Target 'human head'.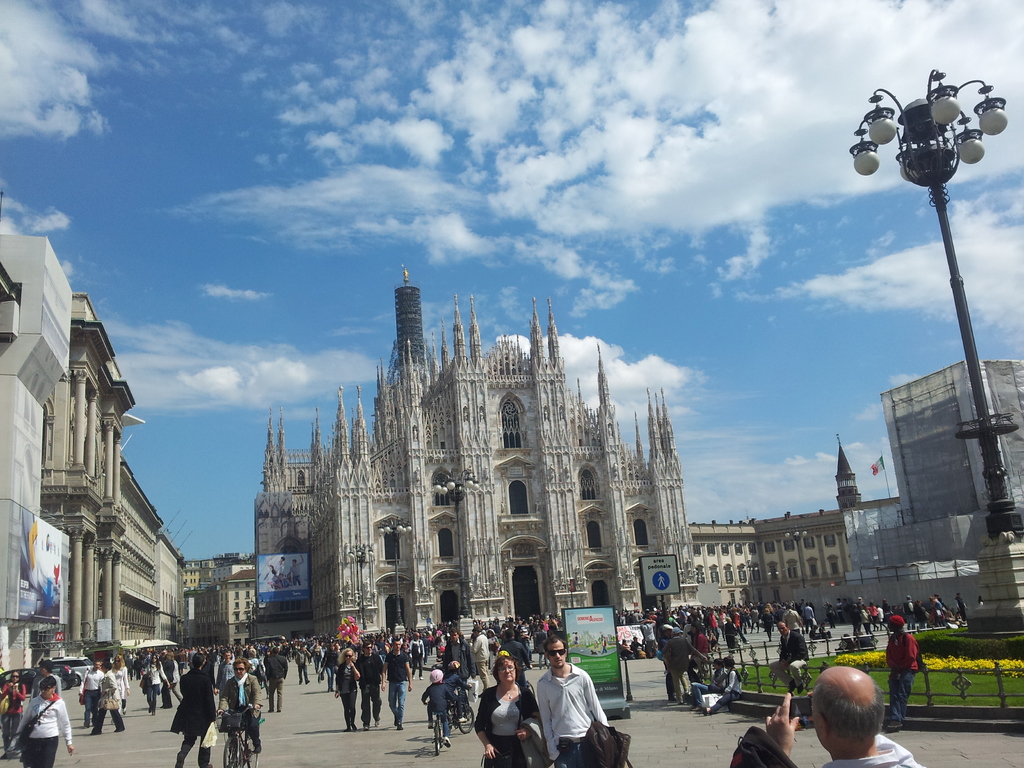
Target region: bbox=(111, 656, 123, 666).
